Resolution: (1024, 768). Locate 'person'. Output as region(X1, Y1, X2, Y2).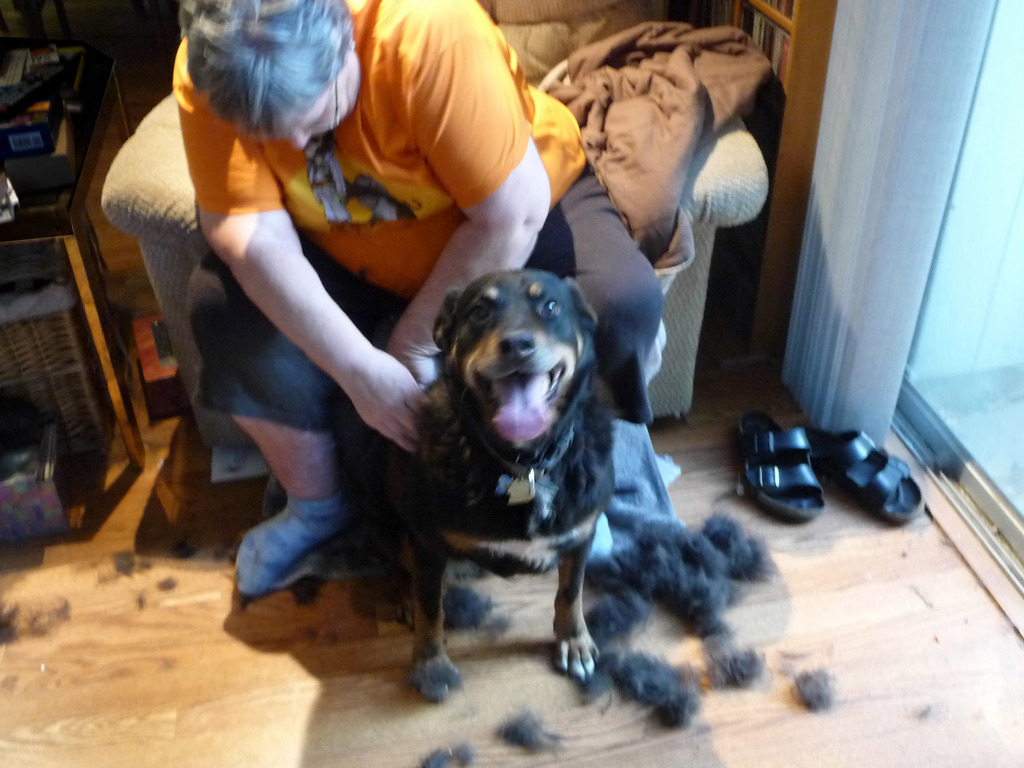
region(184, 0, 664, 595).
